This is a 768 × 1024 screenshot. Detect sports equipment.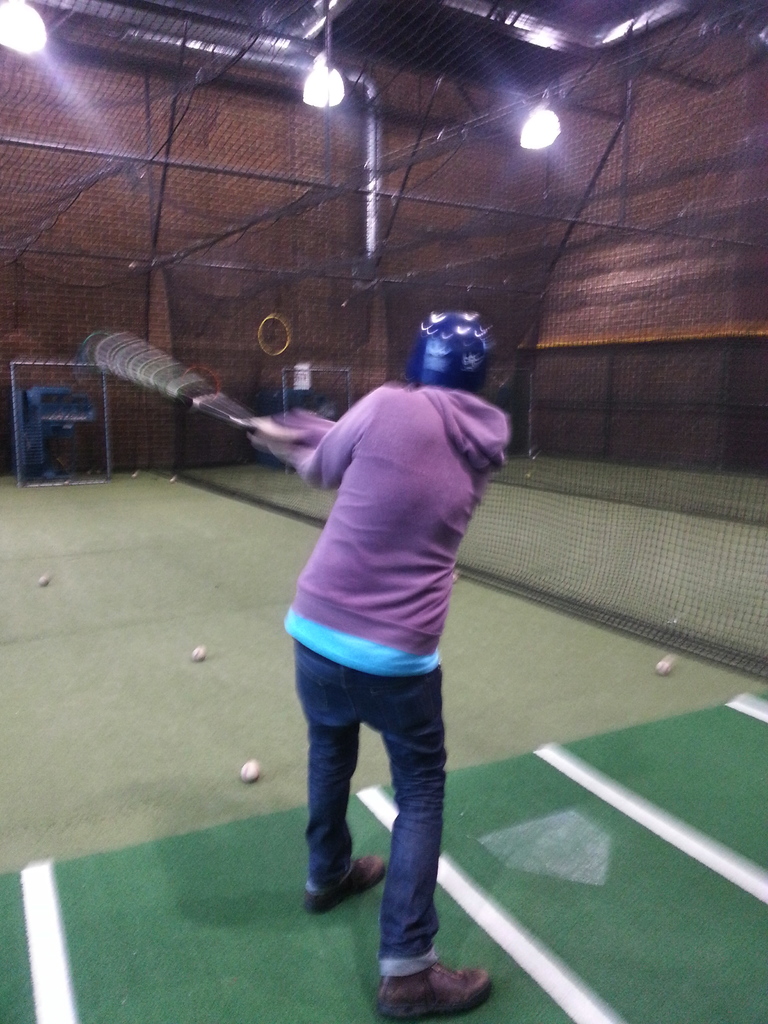
box(84, 328, 256, 433).
